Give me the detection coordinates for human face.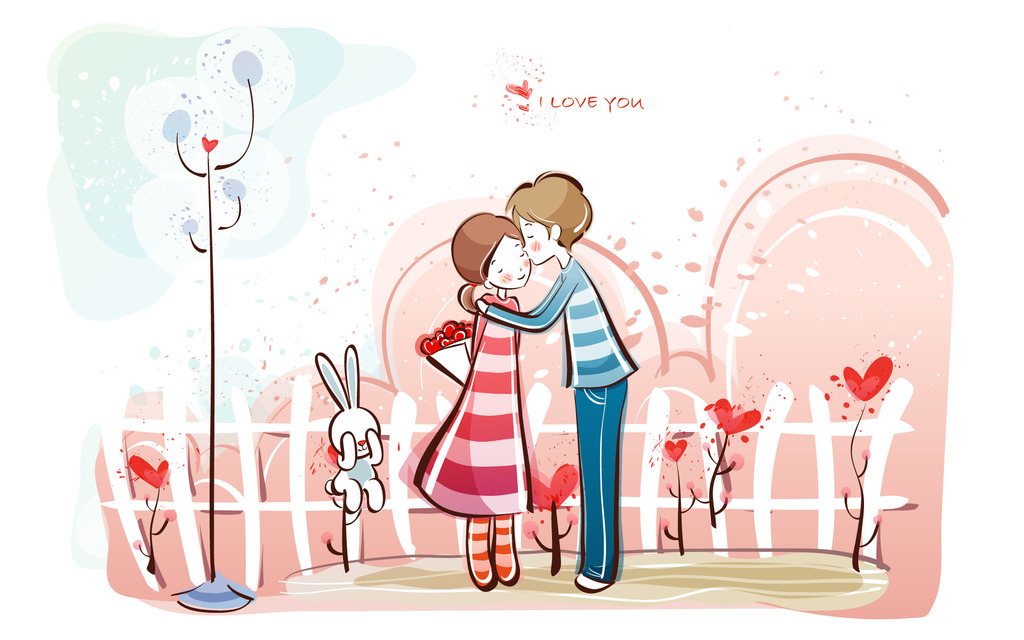
(x1=518, y1=216, x2=552, y2=264).
